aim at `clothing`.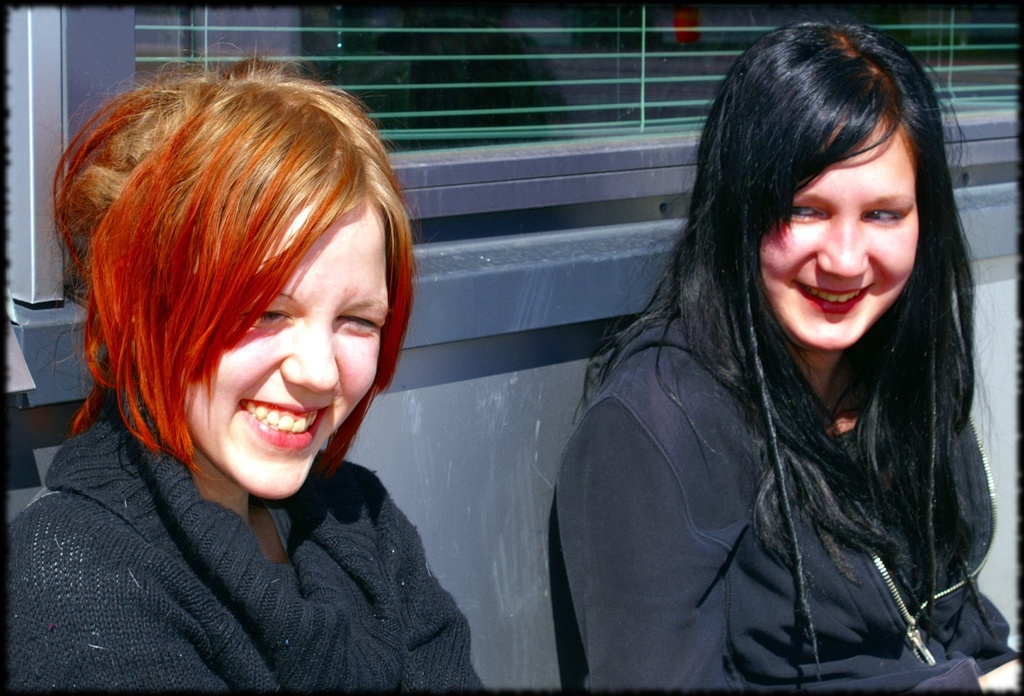
Aimed at [1, 391, 503, 695].
